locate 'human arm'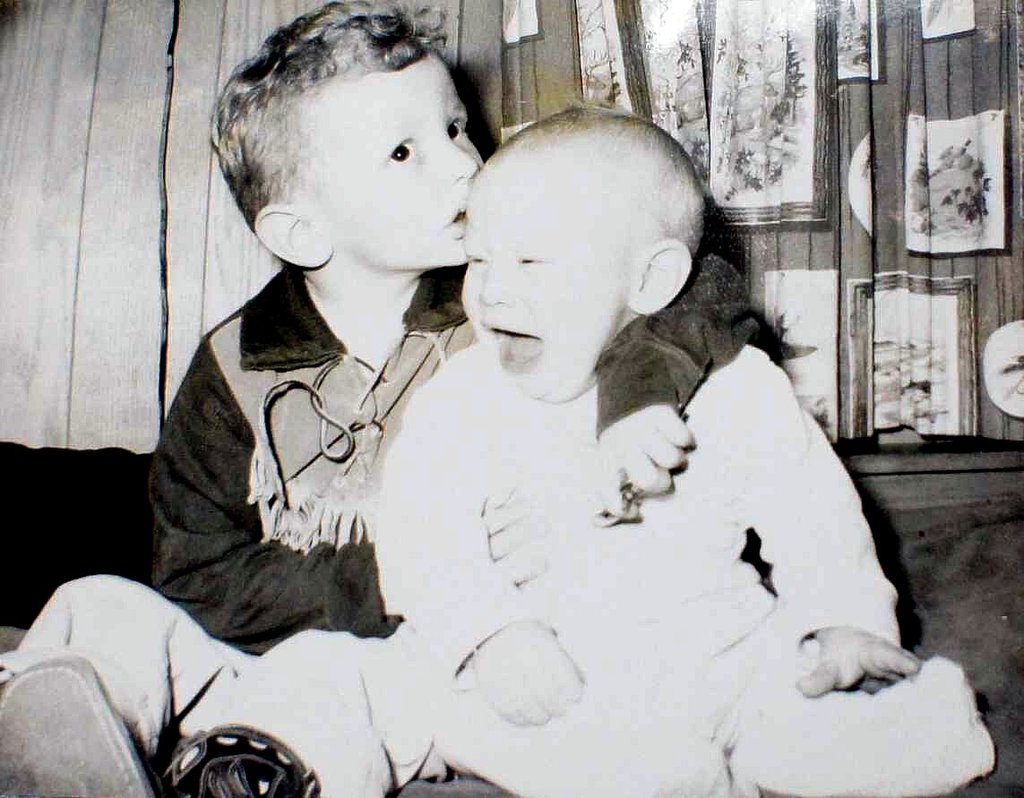
<bbox>583, 250, 774, 526</bbox>
